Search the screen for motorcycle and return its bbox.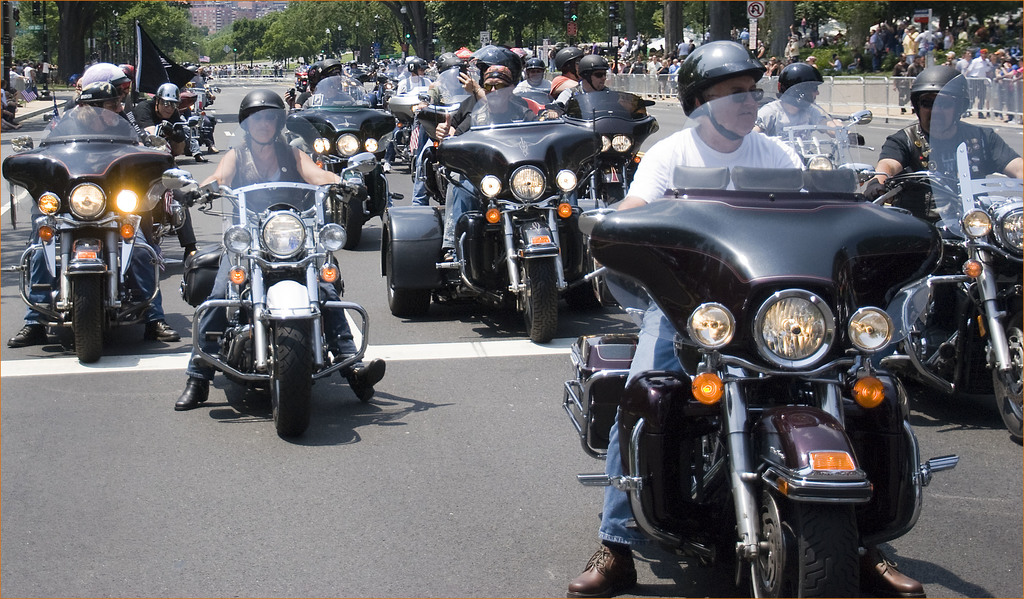
Found: [809, 75, 874, 175].
